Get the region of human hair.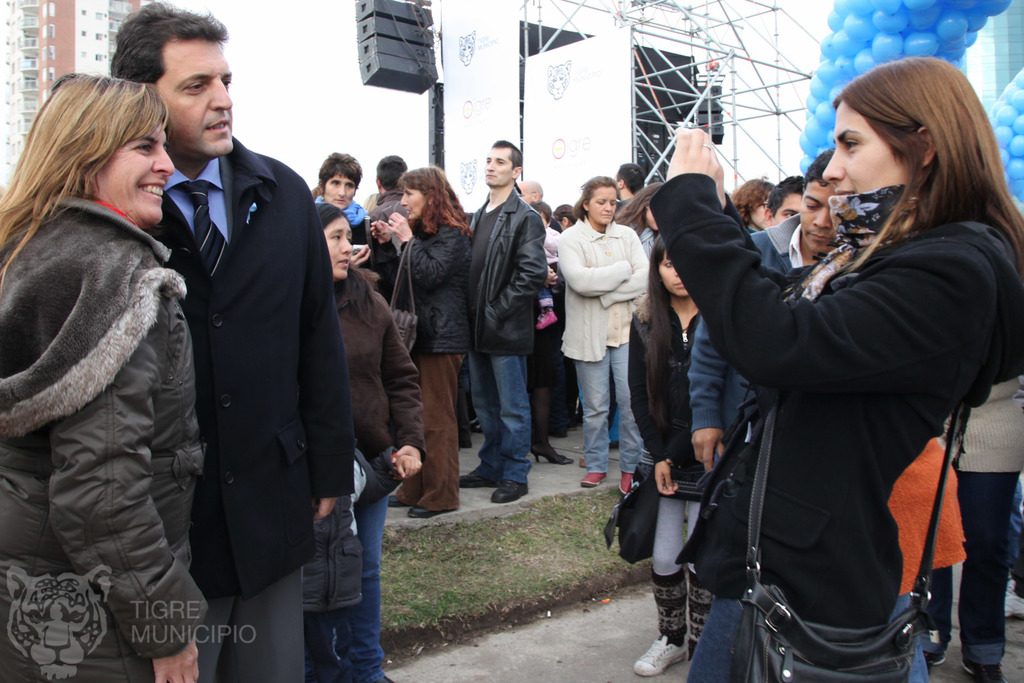
[left=766, top=173, right=804, bottom=212].
